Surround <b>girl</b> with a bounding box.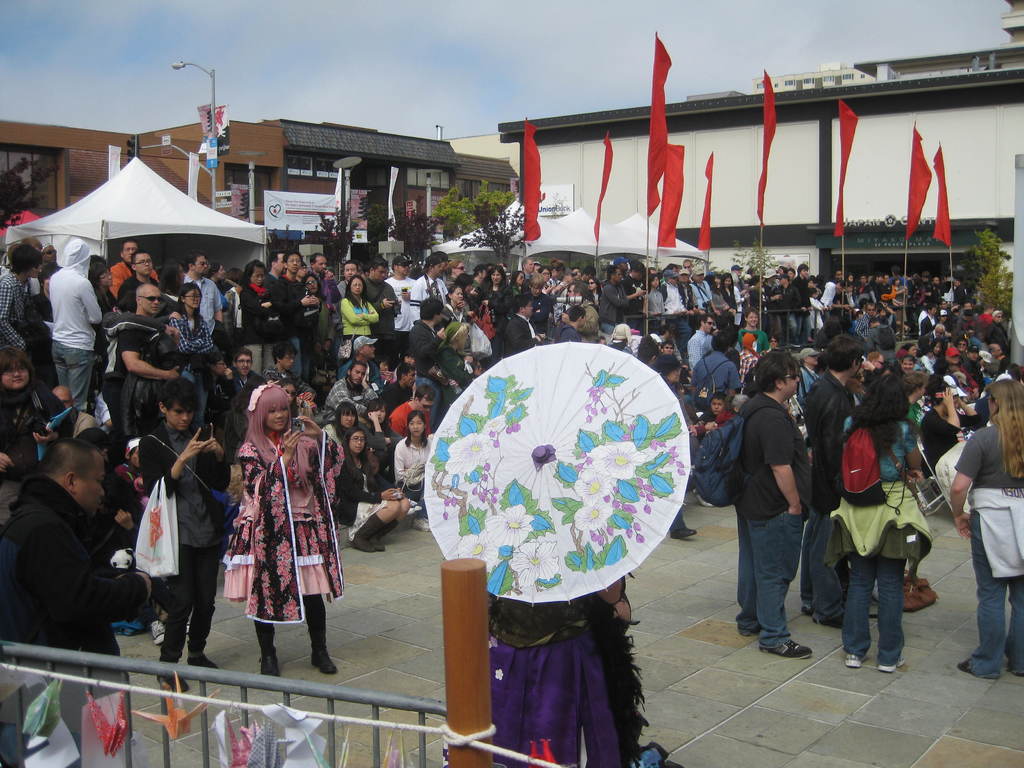
detection(925, 335, 941, 367).
